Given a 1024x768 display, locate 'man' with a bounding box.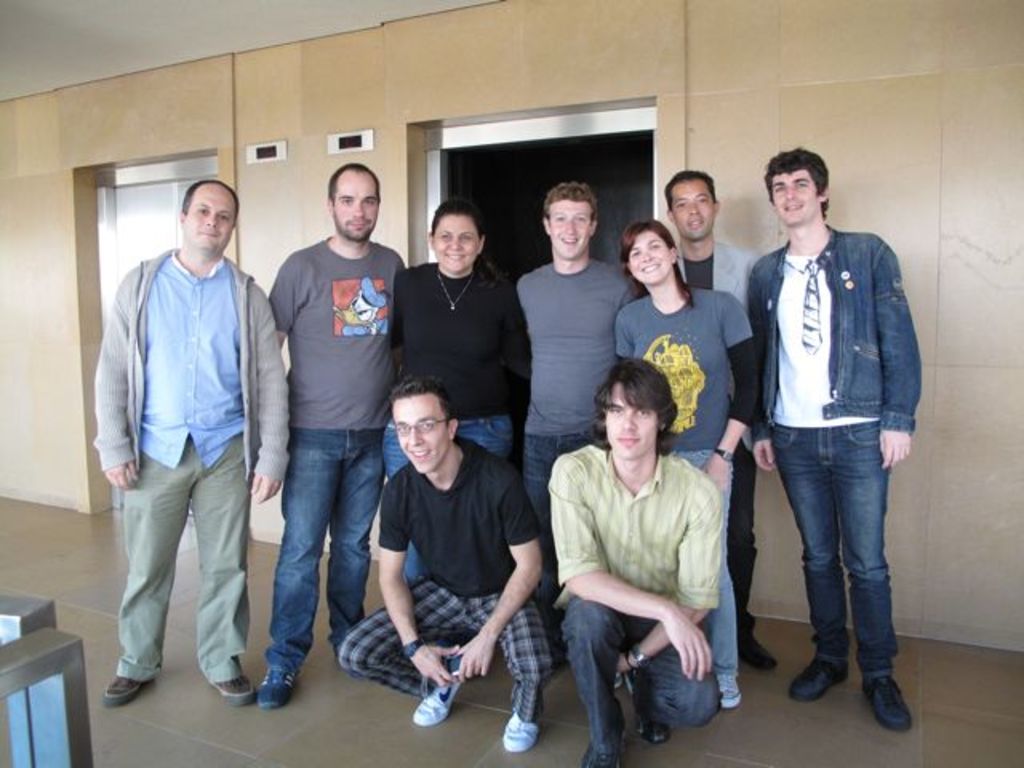
Located: <region>555, 360, 720, 766</region>.
